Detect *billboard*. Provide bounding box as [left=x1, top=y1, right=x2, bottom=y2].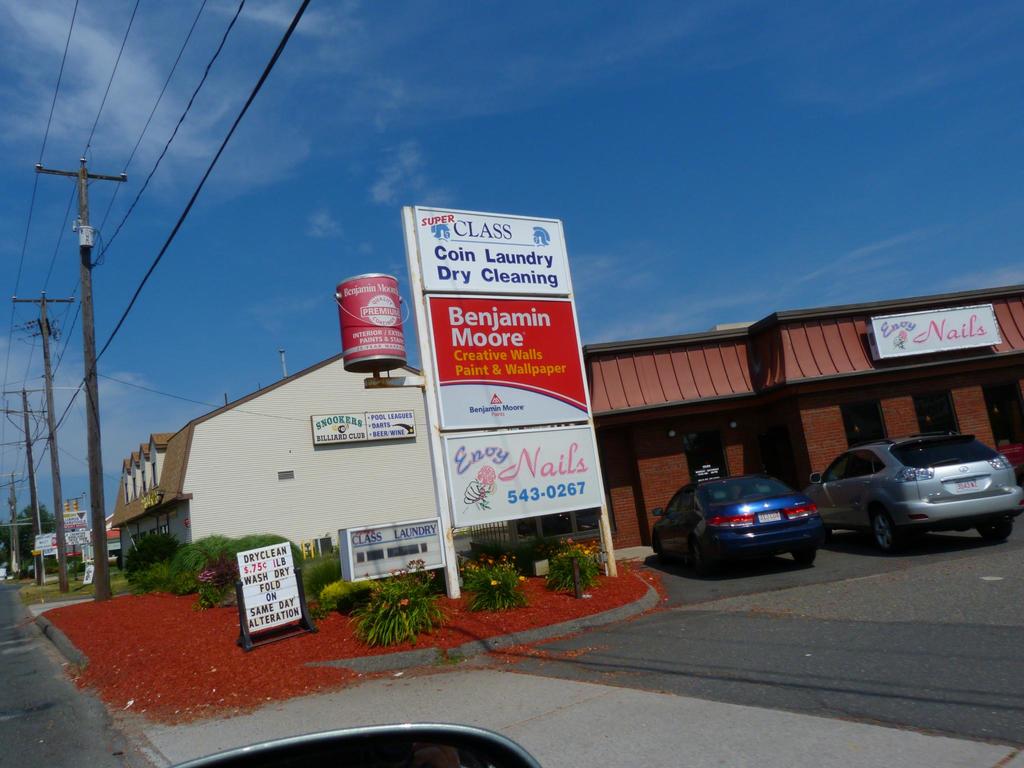
[left=343, top=522, right=449, bottom=586].
